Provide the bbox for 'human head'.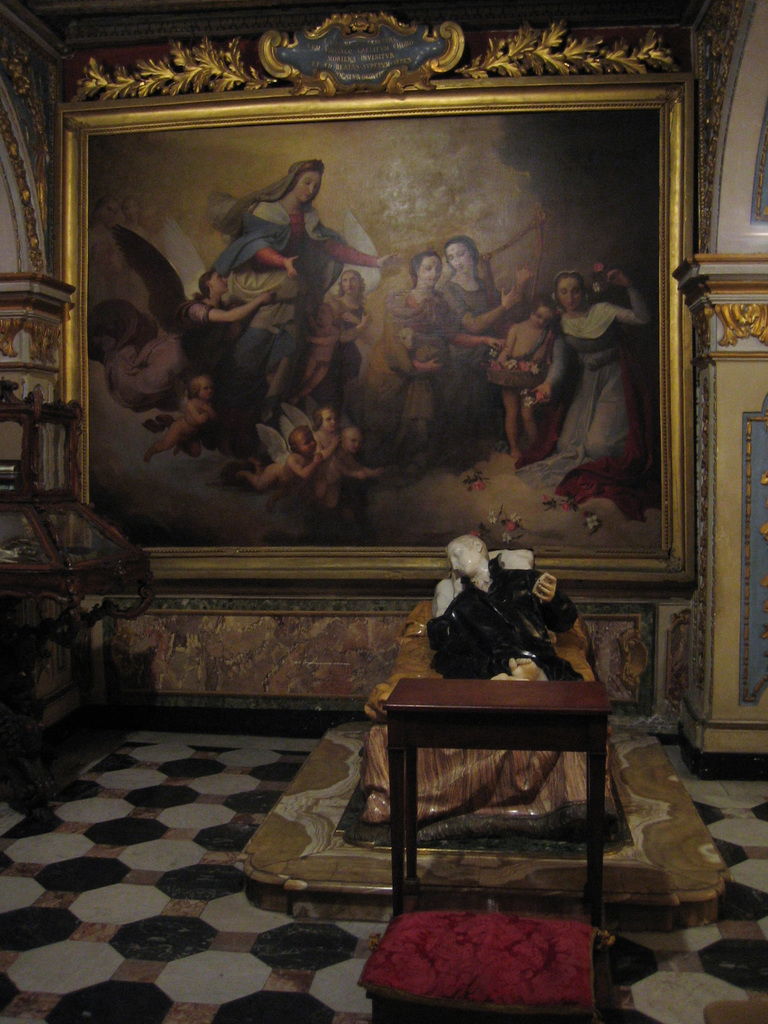
detection(412, 248, 447, 288).
